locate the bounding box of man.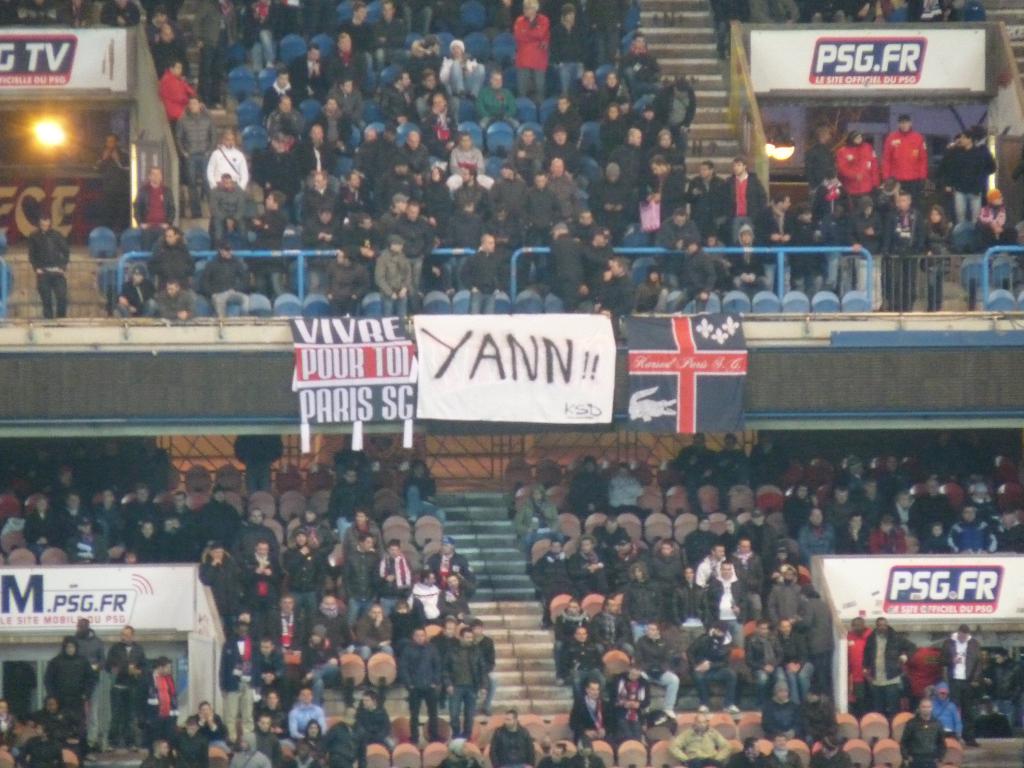
Bounding box: pyautogui.locateOnScreen(159, 55, 195, 125).
